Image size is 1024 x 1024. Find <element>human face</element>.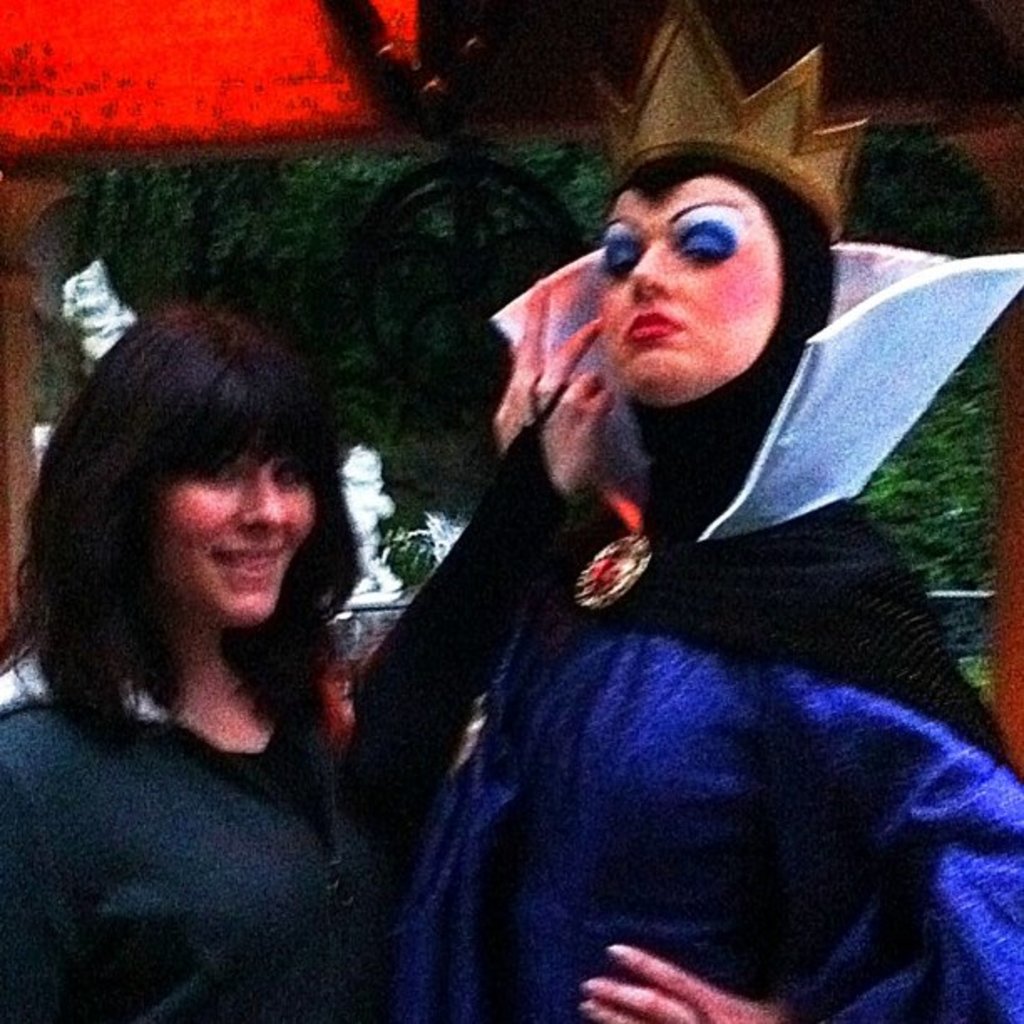
l=161, t=445, r=318, b=621.
